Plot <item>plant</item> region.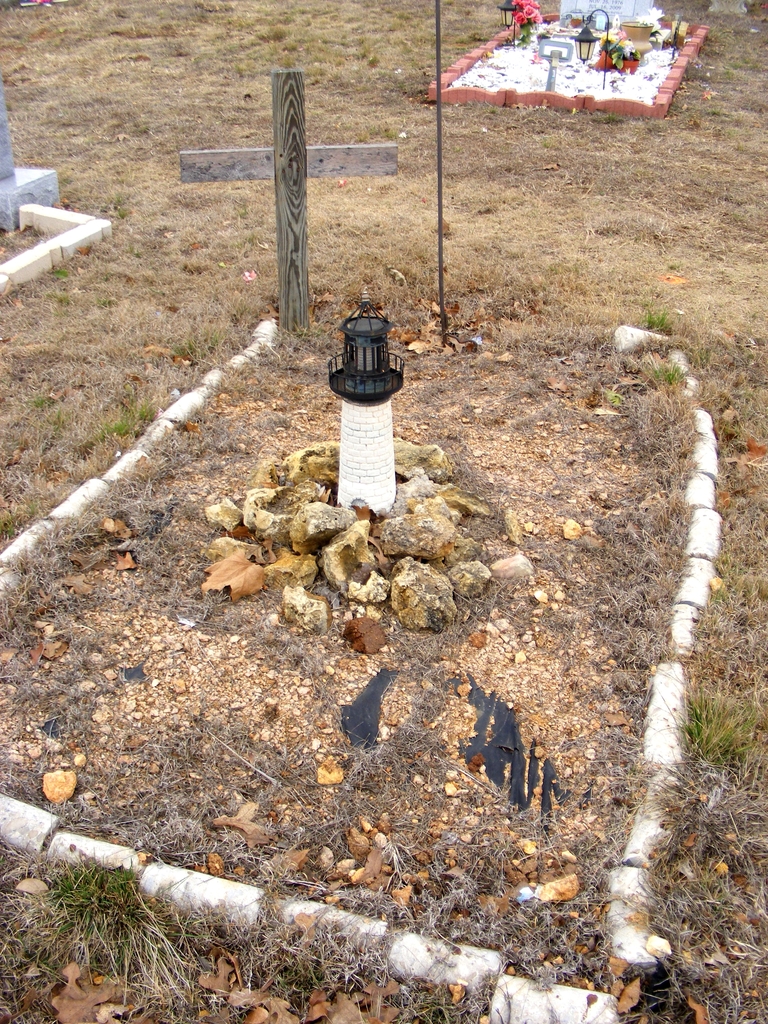
Plotted at bbox=[642, 308, 674, 344].
